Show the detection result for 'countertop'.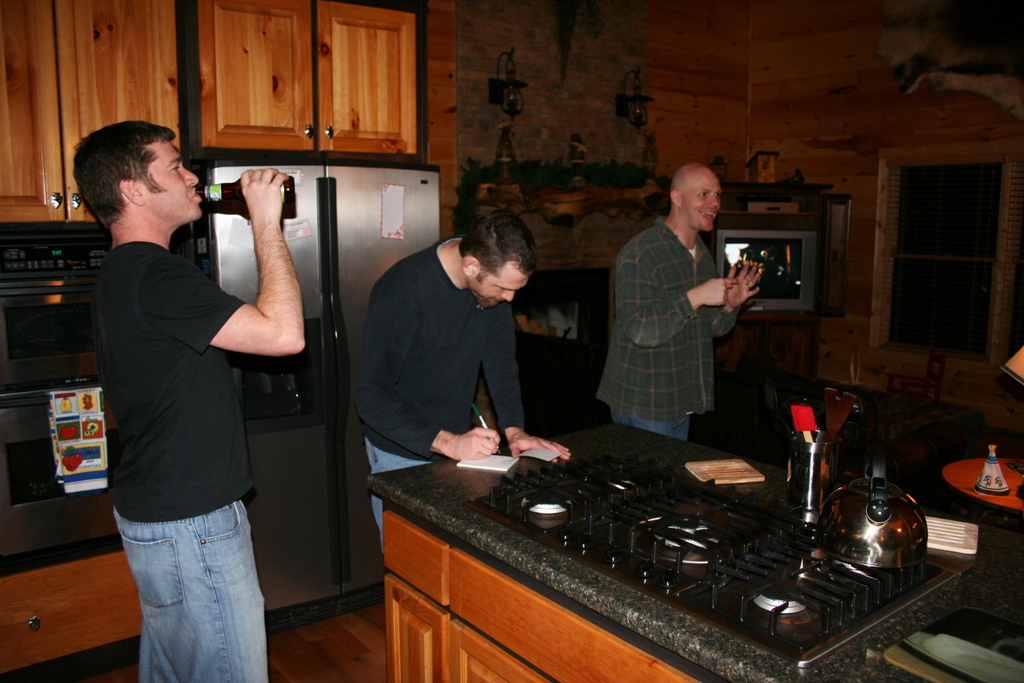
x1=371, y1=420, x2=1023, y2=682.
